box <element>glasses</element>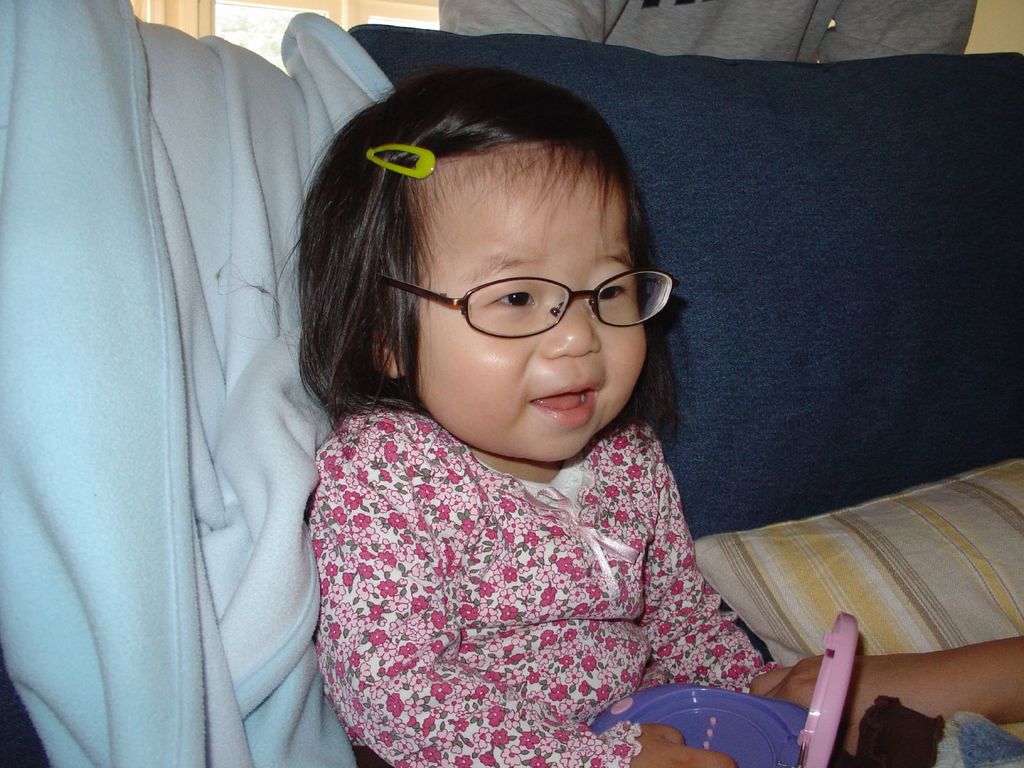
pyautogui.locateOnScreen(375, 247, 691, 350)
